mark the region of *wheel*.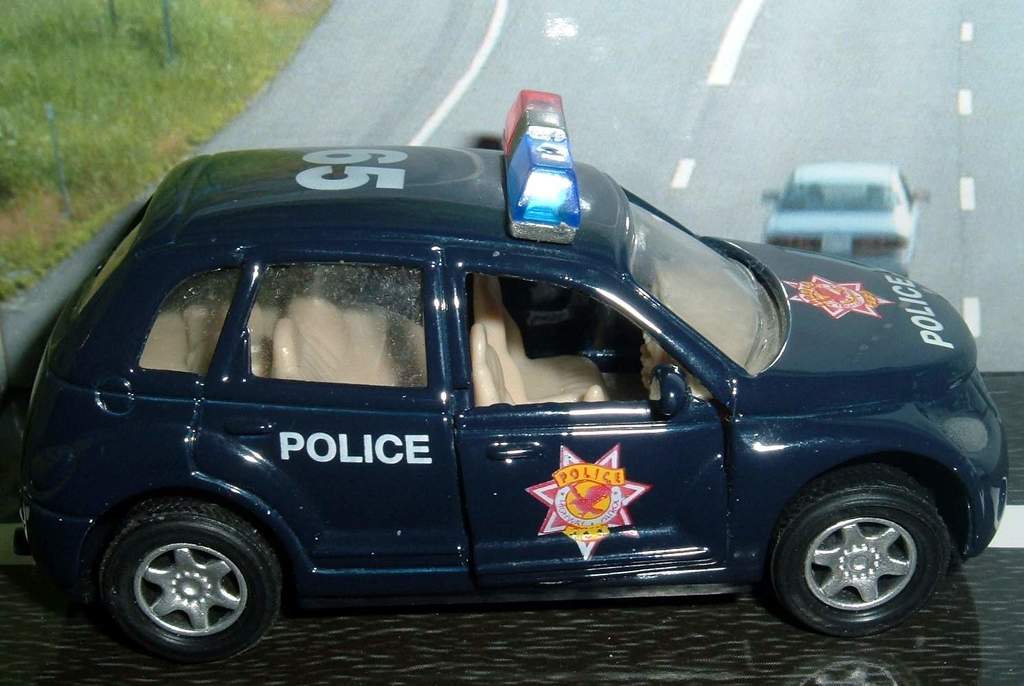
Region: region(97, 501, 282, 656).
